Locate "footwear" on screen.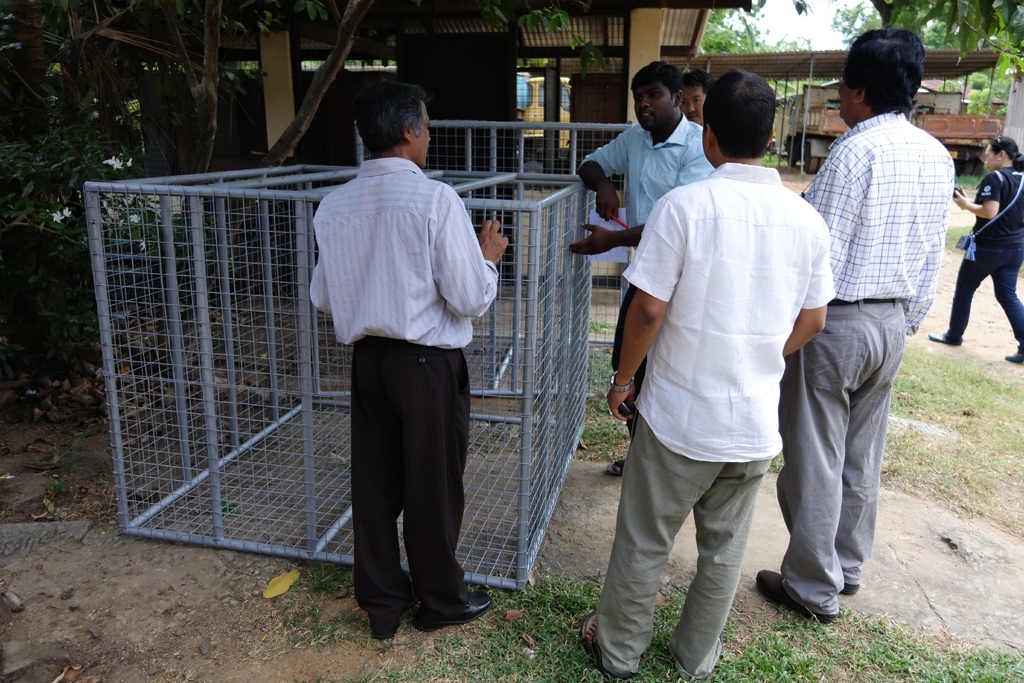
On screen at locate(926, 332, 960, 346).
